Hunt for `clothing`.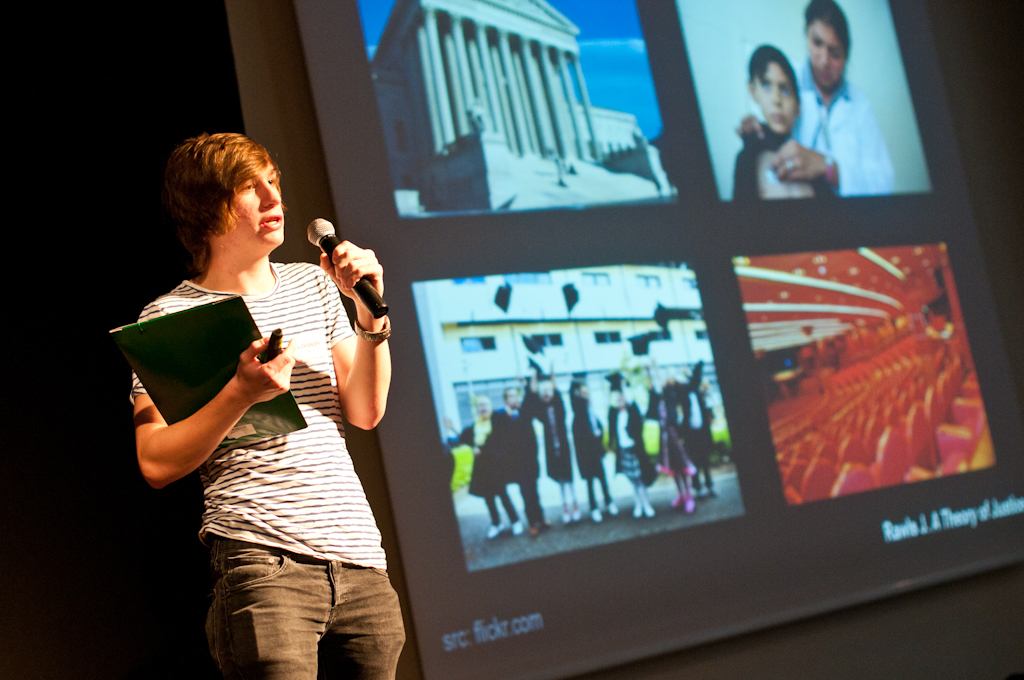
Hunted down at <region>679, 381, 718, 470</region>.
